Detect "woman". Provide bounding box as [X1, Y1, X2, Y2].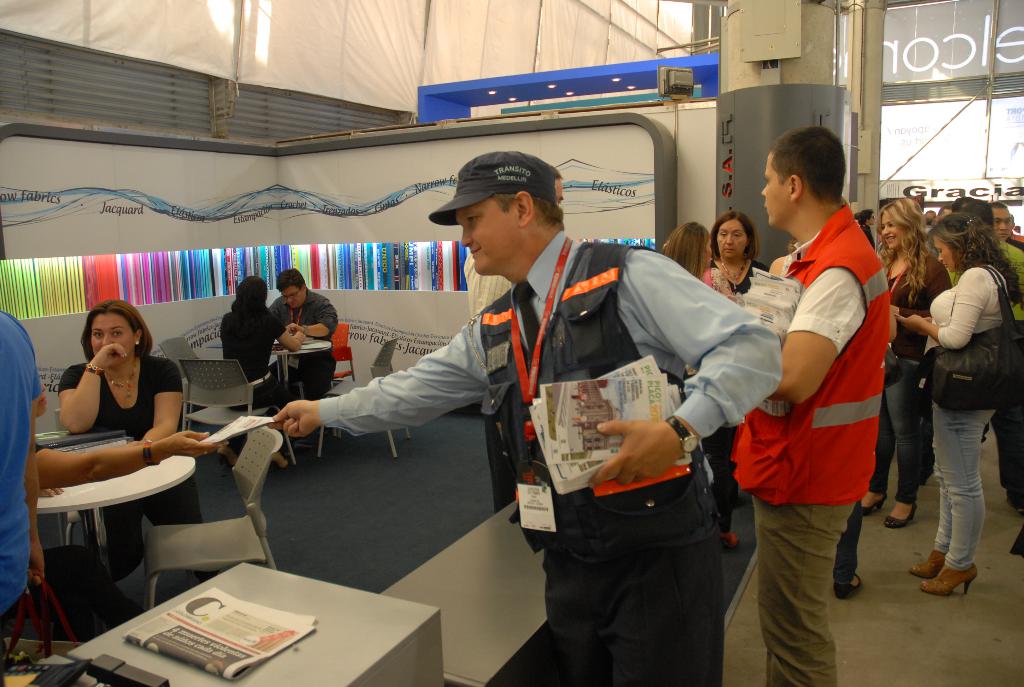
[864, 187, 957, 533].
